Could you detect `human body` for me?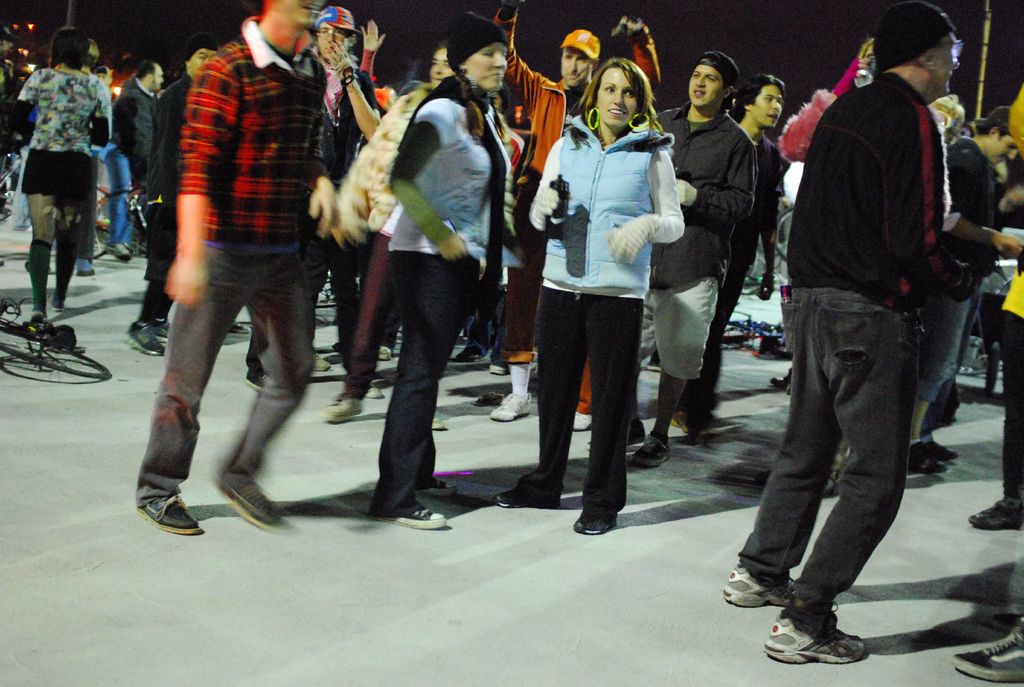
Detection result: [x1=493, y1=54, x2=693, y2=535].
